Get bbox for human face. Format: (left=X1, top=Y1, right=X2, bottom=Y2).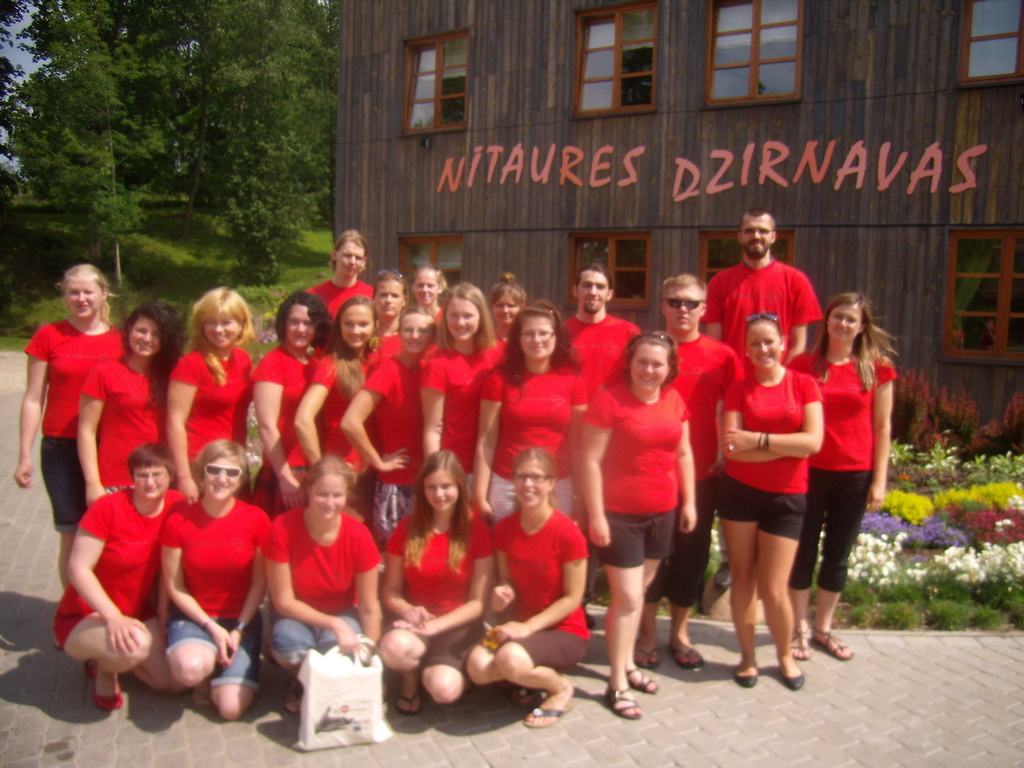
(left=749, top=320, right=779, bottom=365).
